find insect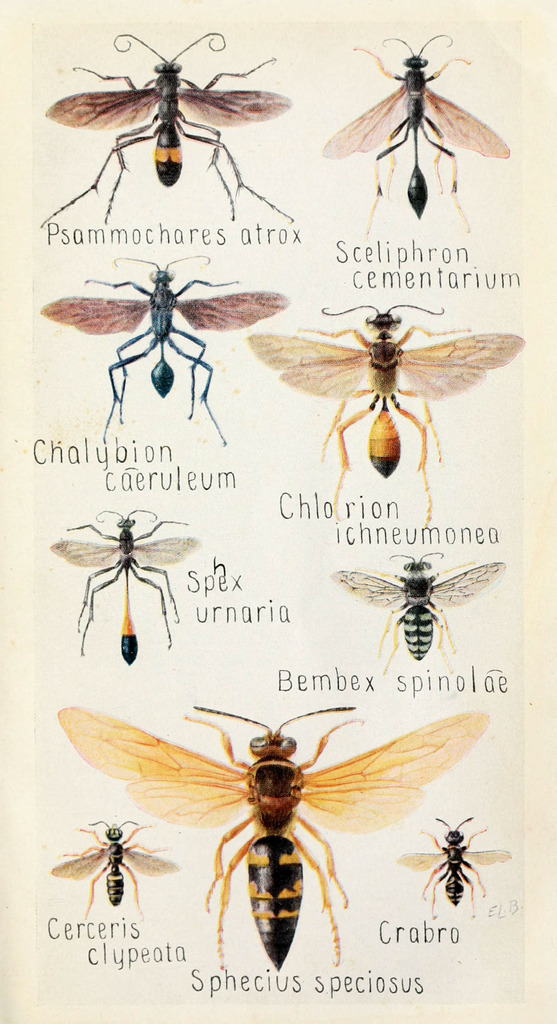
(47,507,201,668)
